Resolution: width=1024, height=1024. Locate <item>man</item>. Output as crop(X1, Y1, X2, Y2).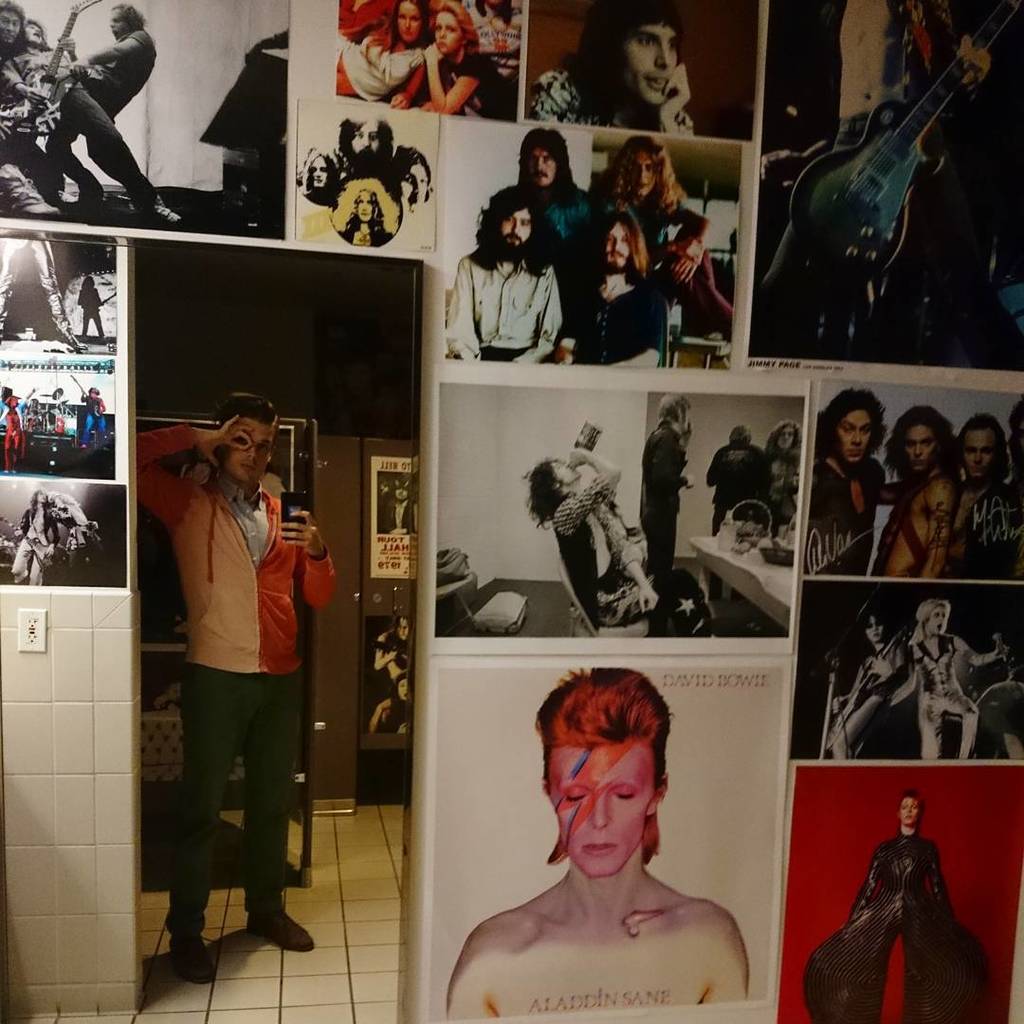
crop(512, 130, 604, 234).
